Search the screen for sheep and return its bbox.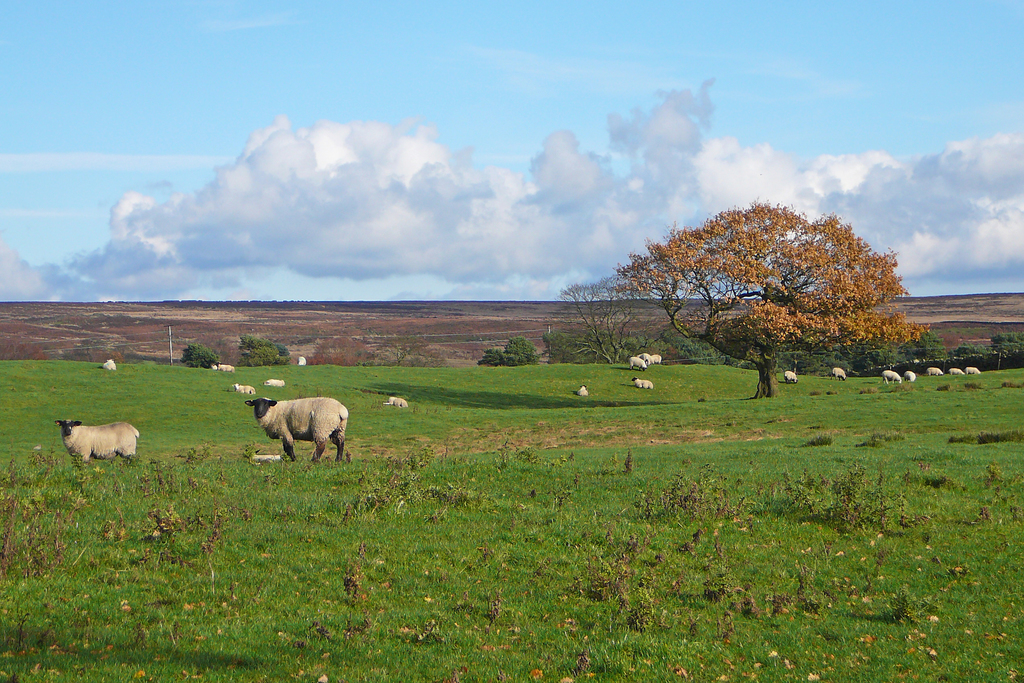
Found: pyautogui.locateOnScreen(246, 395, 346, 461).
